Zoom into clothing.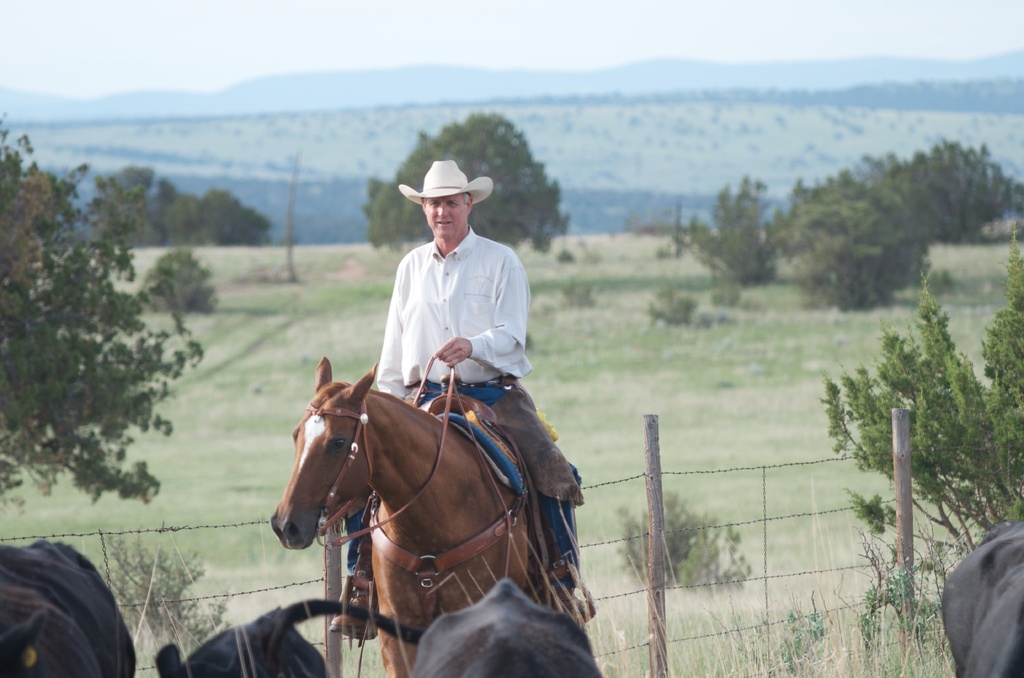
Zoom target: 339 225 607 596.
